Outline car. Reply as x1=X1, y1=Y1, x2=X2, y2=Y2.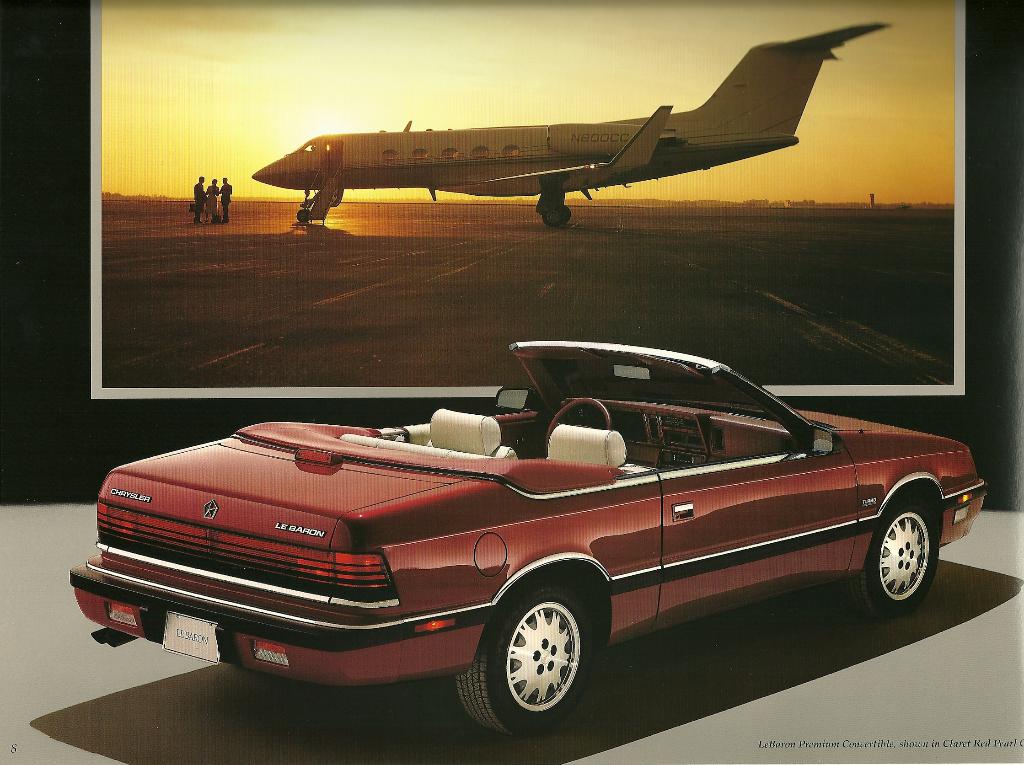
x1=70, y1=341, x2=985, y2=739.
